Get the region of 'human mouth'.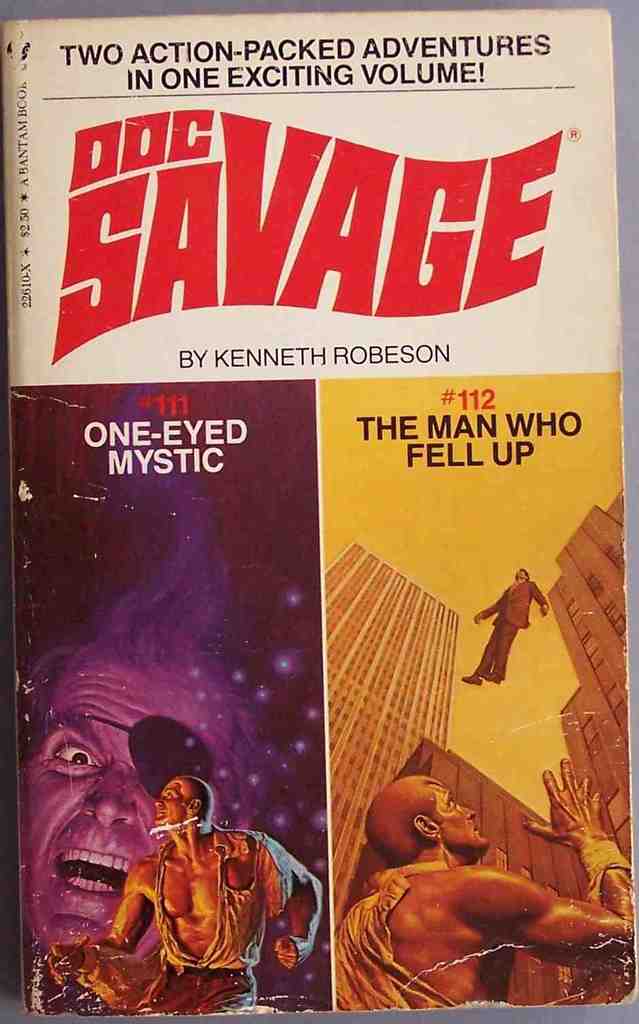
box=[152, 808, 169, 827].
